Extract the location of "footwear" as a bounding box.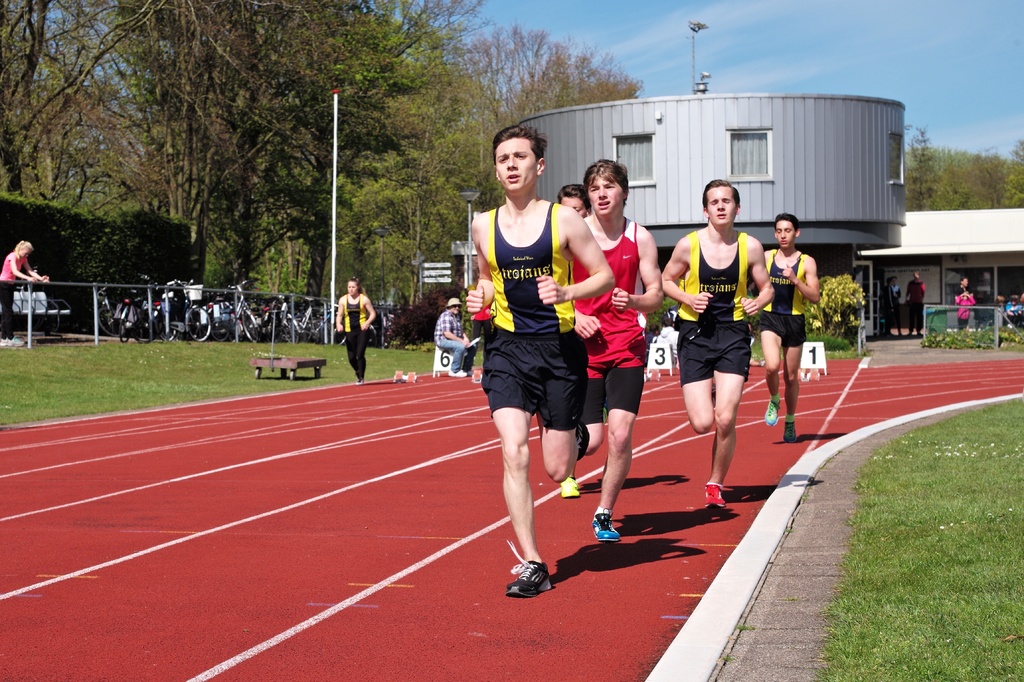
(778,419,797,443).
